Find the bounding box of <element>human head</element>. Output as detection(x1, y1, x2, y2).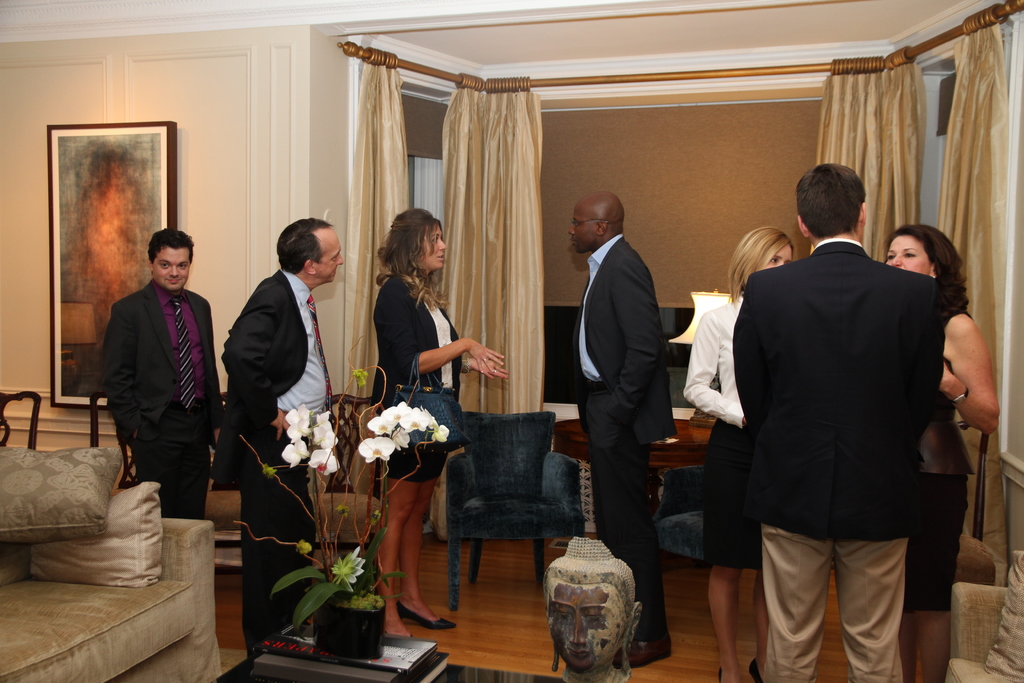
detection(151, 227, 197, 294).
